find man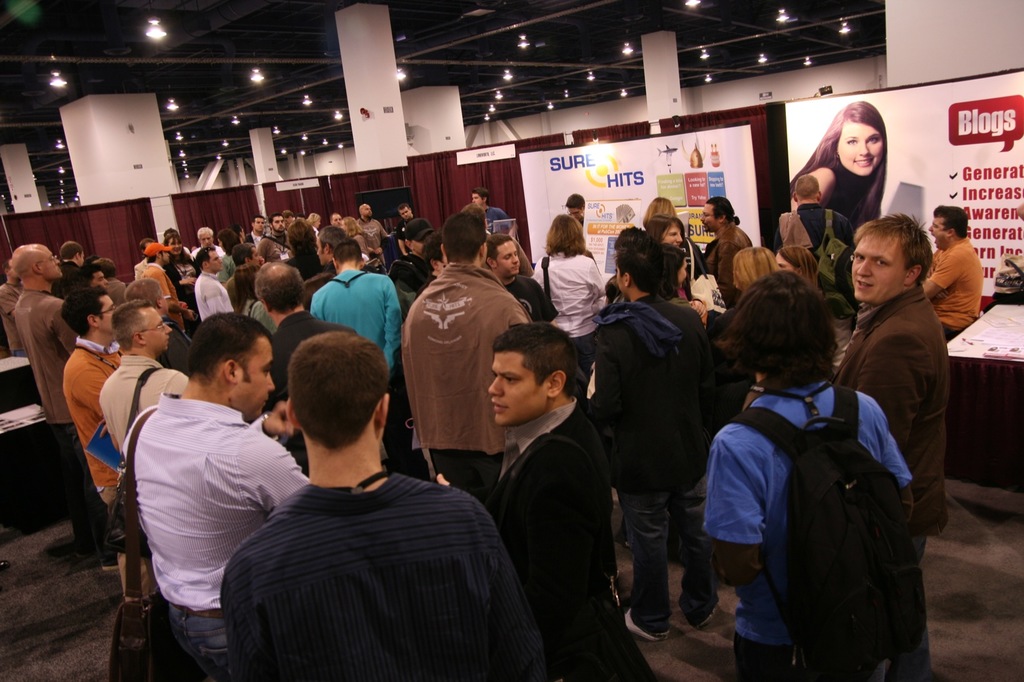
l=104, t=258, r=298, b=676
